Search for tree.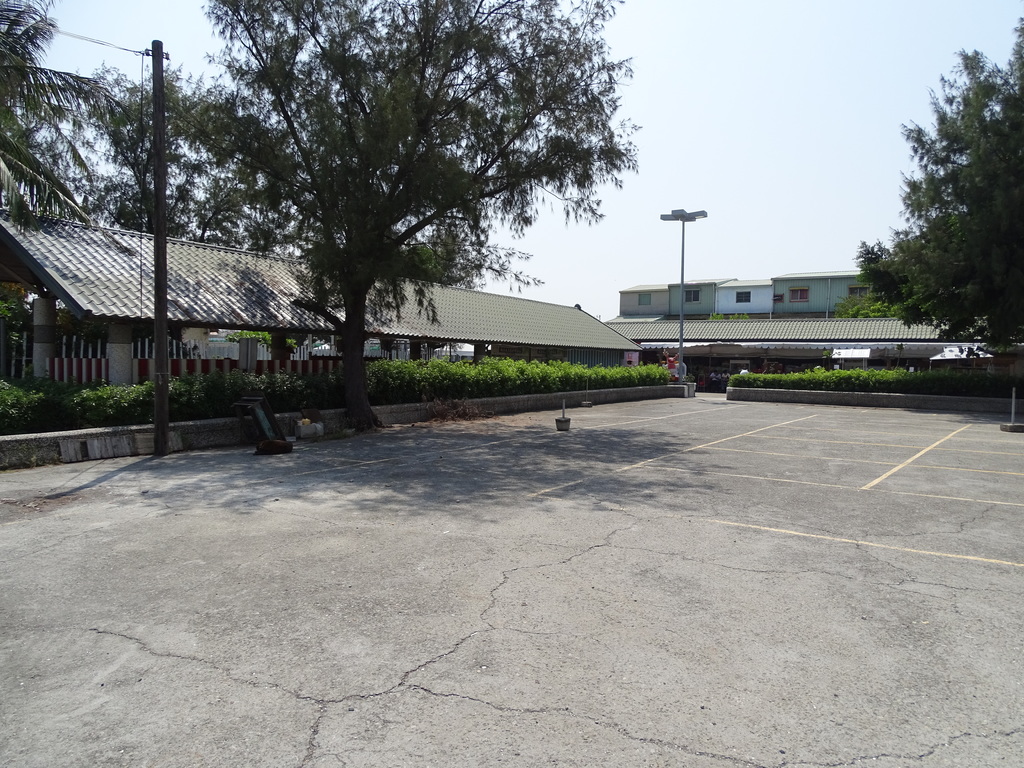
Found at [left=854, top=13, right=1023, bottom=351].
